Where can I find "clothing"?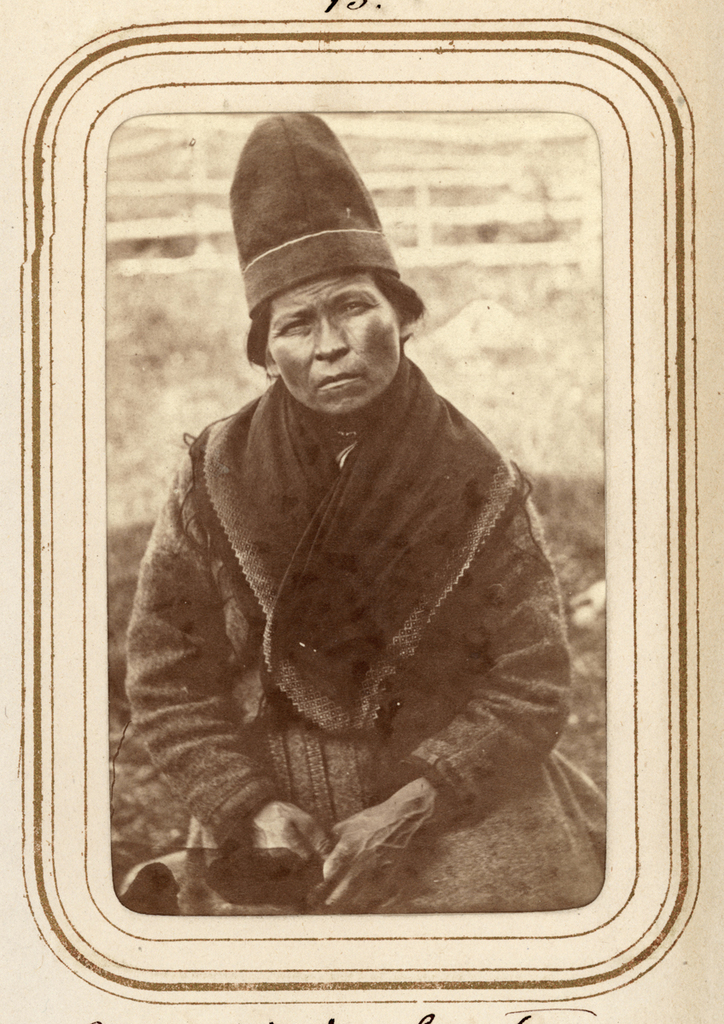
You can find it at [118, 253, 646, 920].
